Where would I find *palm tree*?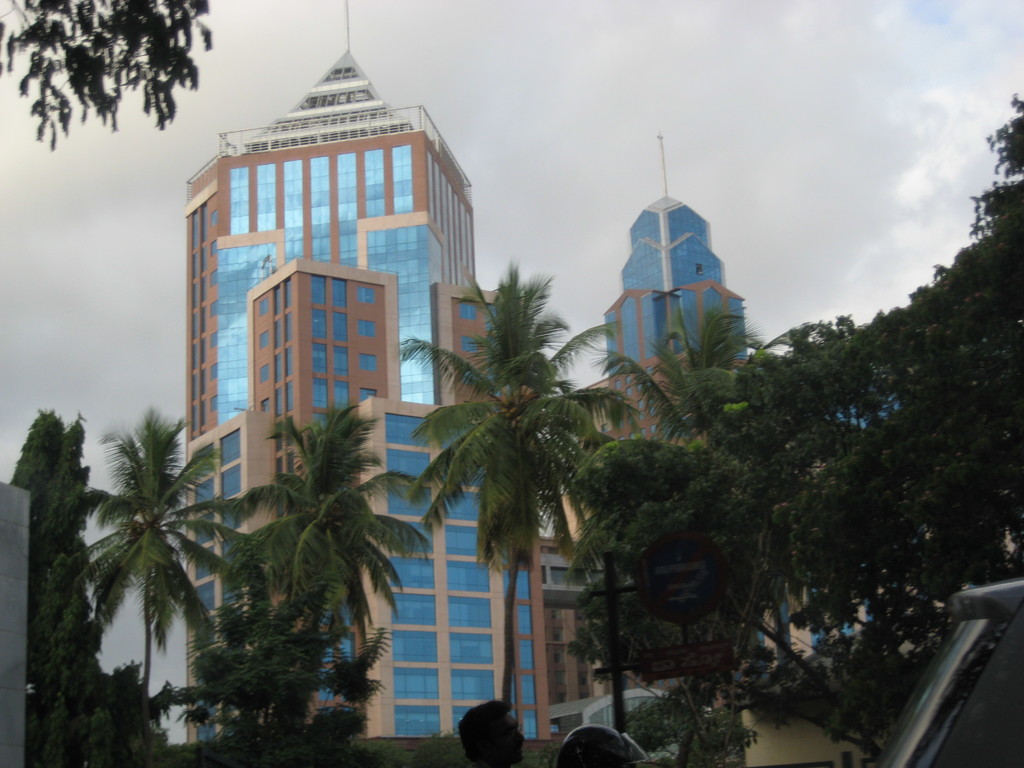
At rect(572, 303, 823, 729).
